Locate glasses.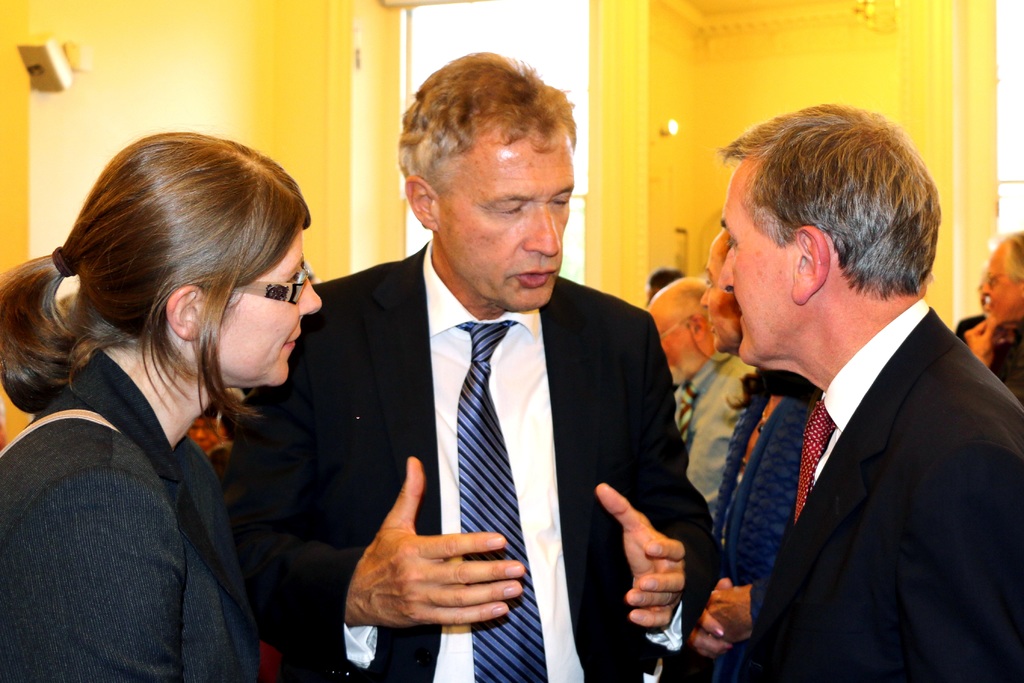
Bounding box: (213, 262, 317, 308).
